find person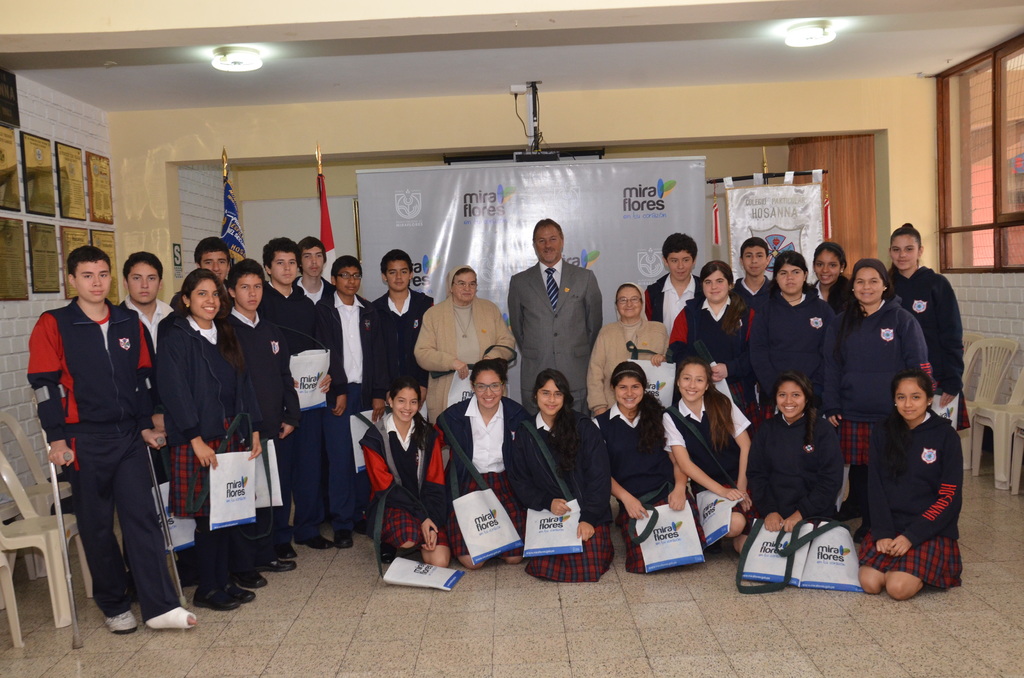
select_region(748, 252, 845, 412)
